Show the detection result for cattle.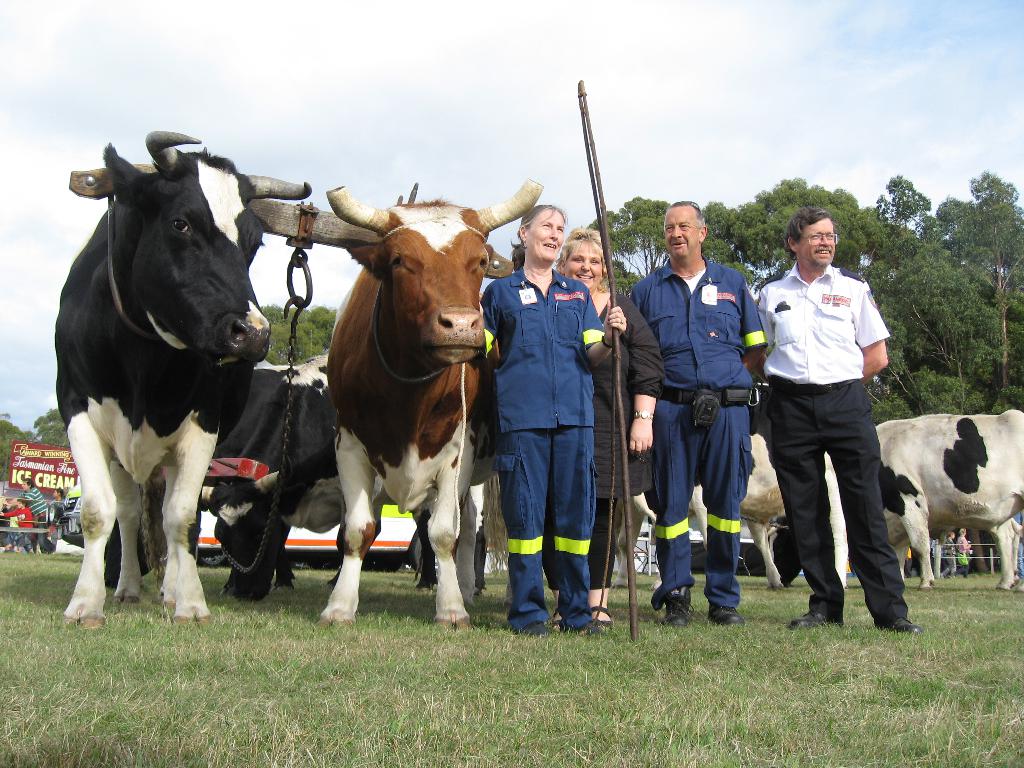
bbox=[316, 184, 546, 631].
